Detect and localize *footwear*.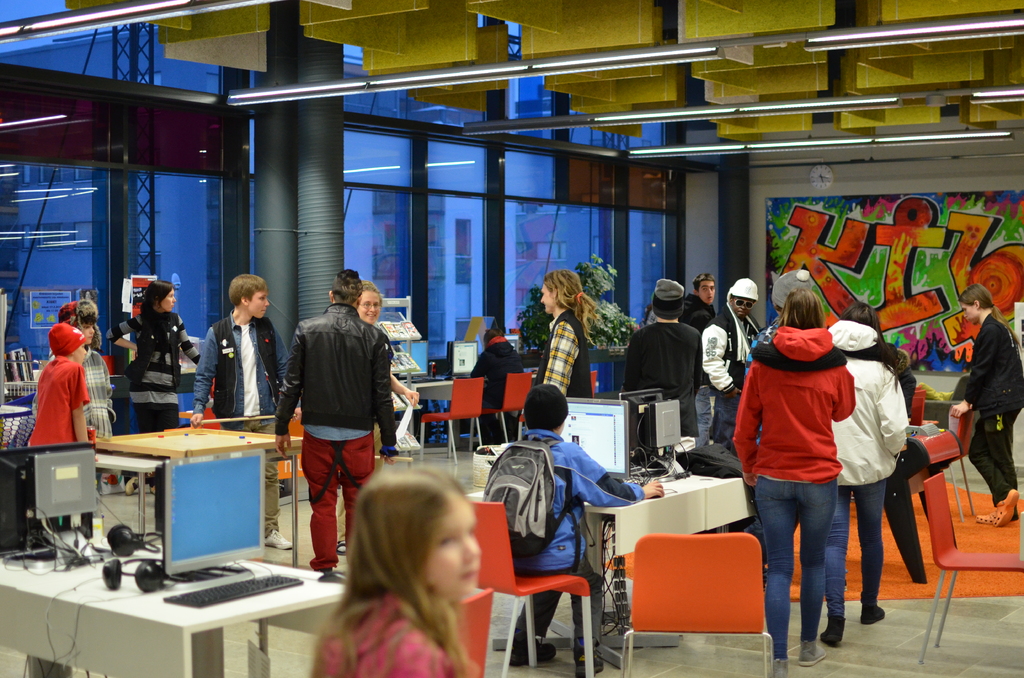
Localized at <box>512,638,559,665</box>.
